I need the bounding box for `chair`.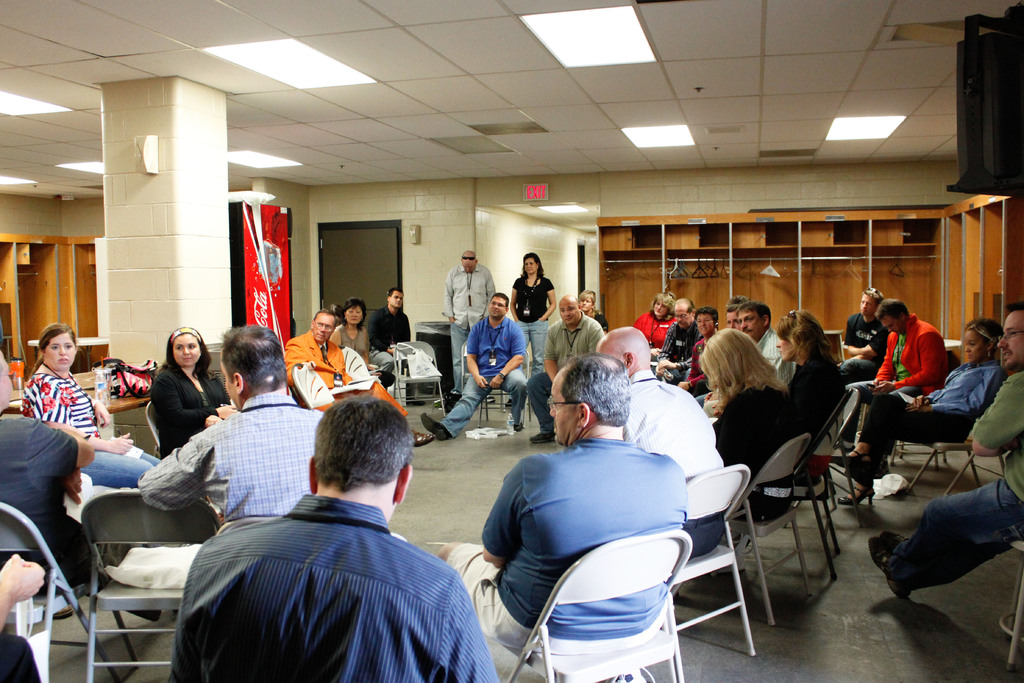
Here it is: 461/338/507/411.
